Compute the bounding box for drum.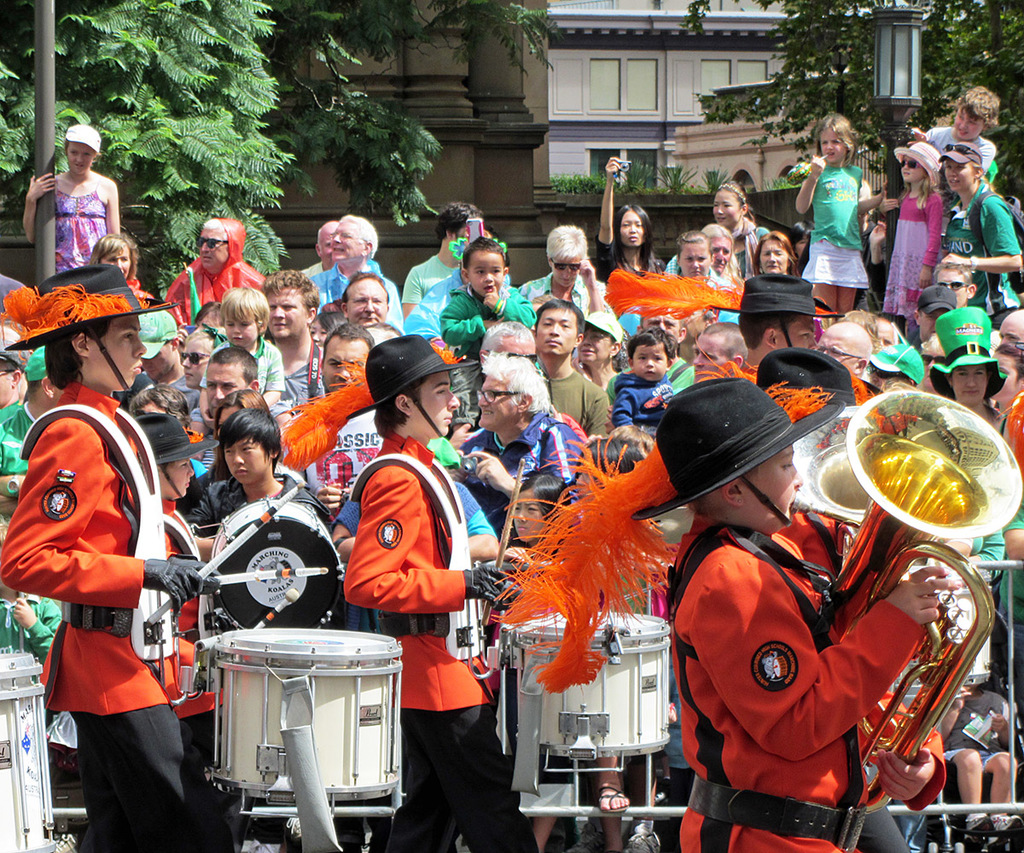
(503,604,675,771).
